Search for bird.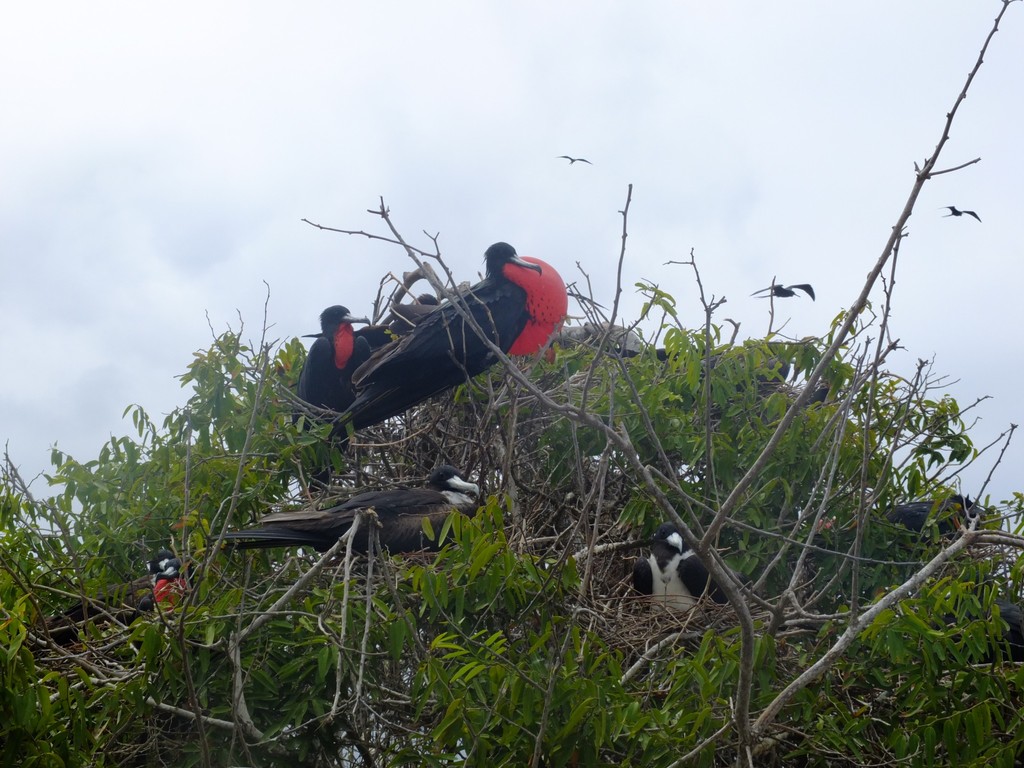
Found at (300, 302, 386, 412).
